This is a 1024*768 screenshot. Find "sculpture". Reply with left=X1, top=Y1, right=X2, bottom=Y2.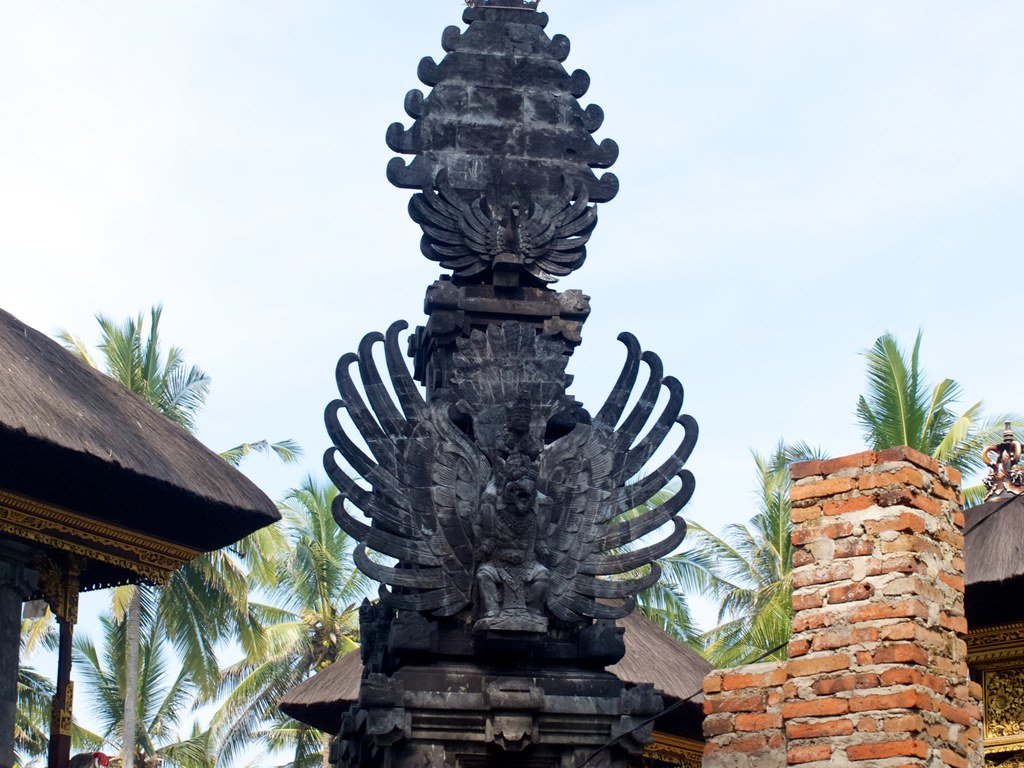
left=320, top=0, right=701, bottom=767.
